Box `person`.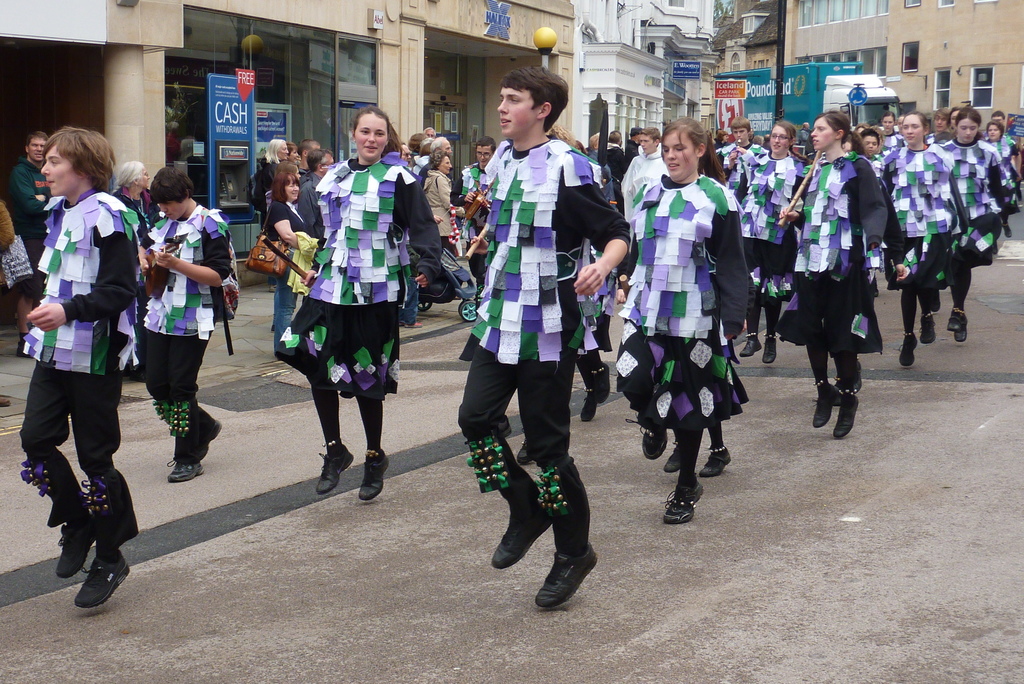
x1=454, y1=77, x2=607, y2=592.
